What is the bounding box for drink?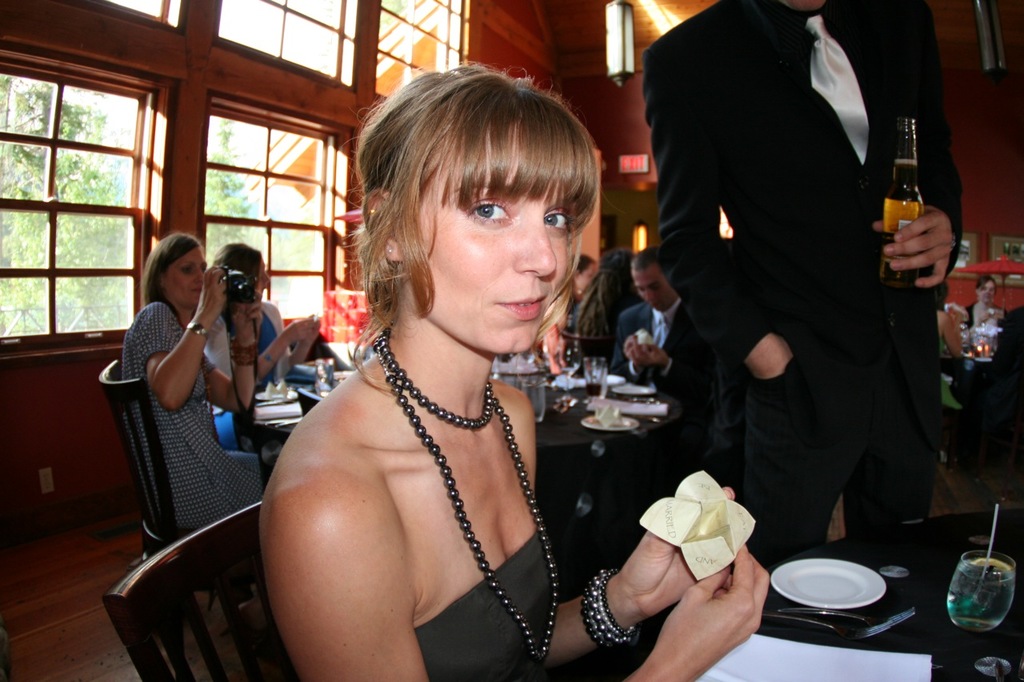
[left=885, top=162, right=920, bottom=285].
